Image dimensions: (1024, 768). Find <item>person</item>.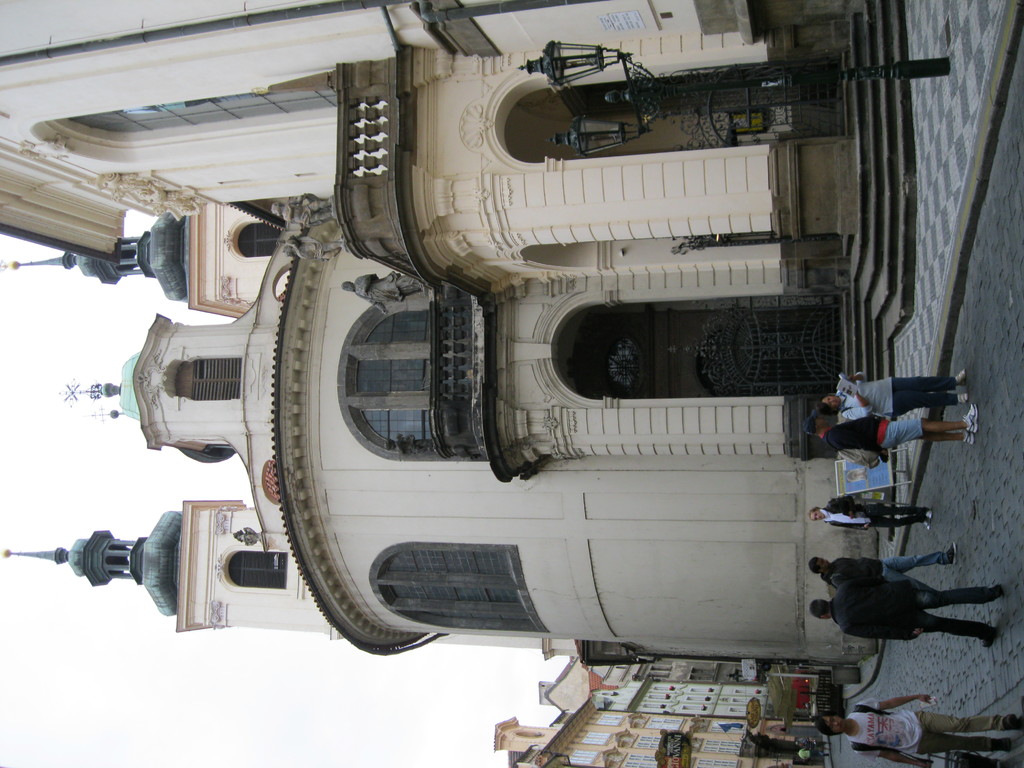
pyautogui.locateOnScreen(796, 748, 832, 762).
